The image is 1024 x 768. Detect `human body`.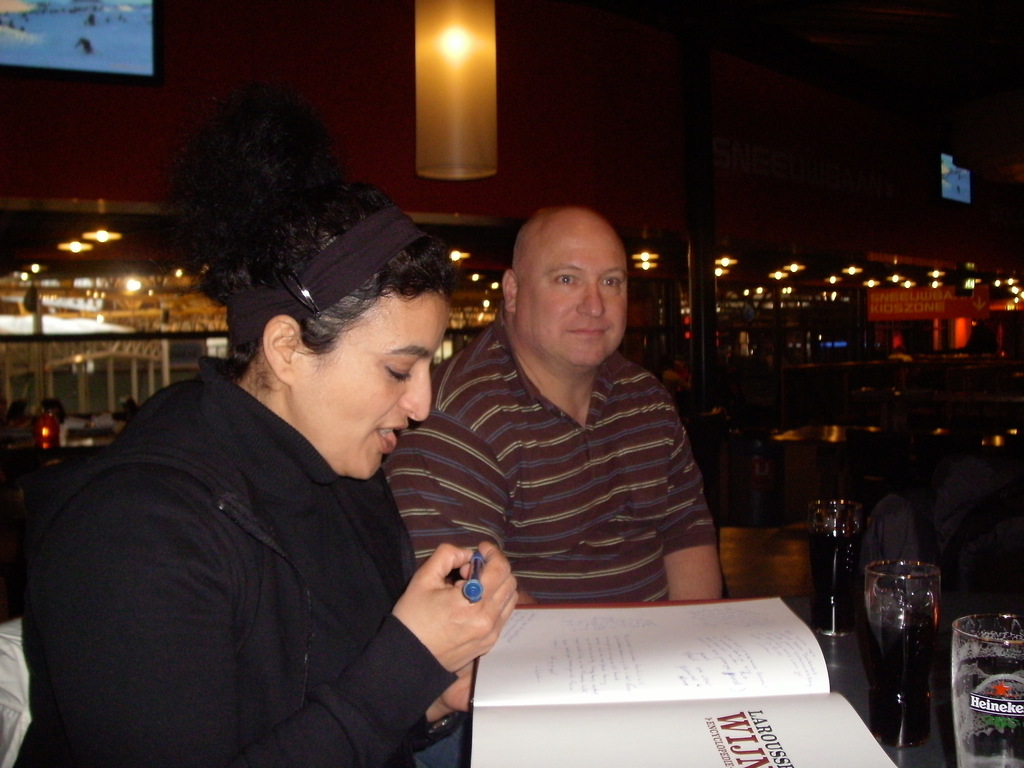
Detection: (left=402, top=201, right=734, bottom=606).
